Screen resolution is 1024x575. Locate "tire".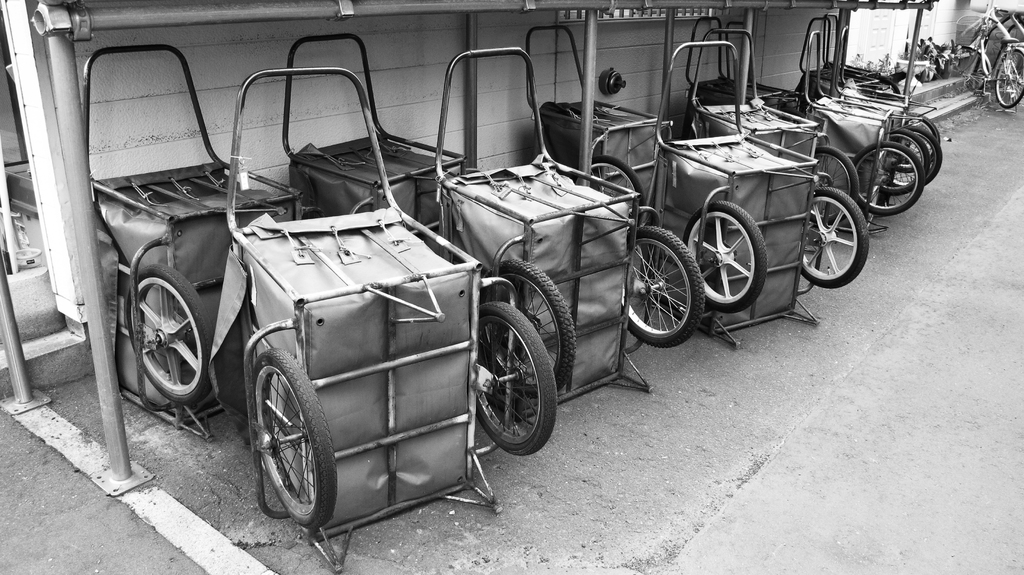
129, 263, 215, 405.
